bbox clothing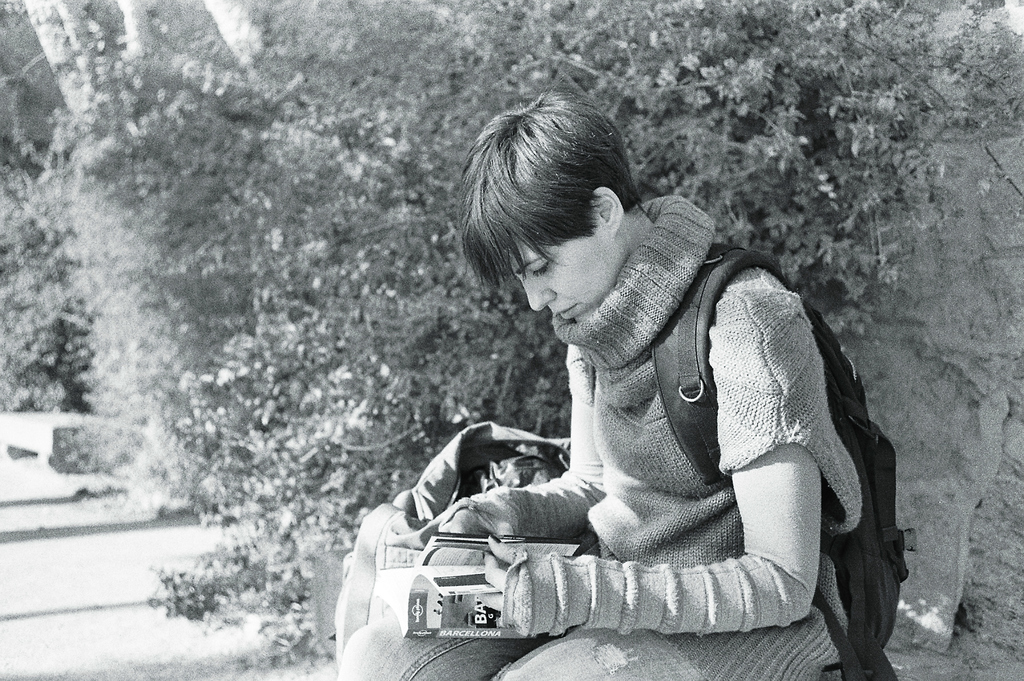
339:191:867:680
